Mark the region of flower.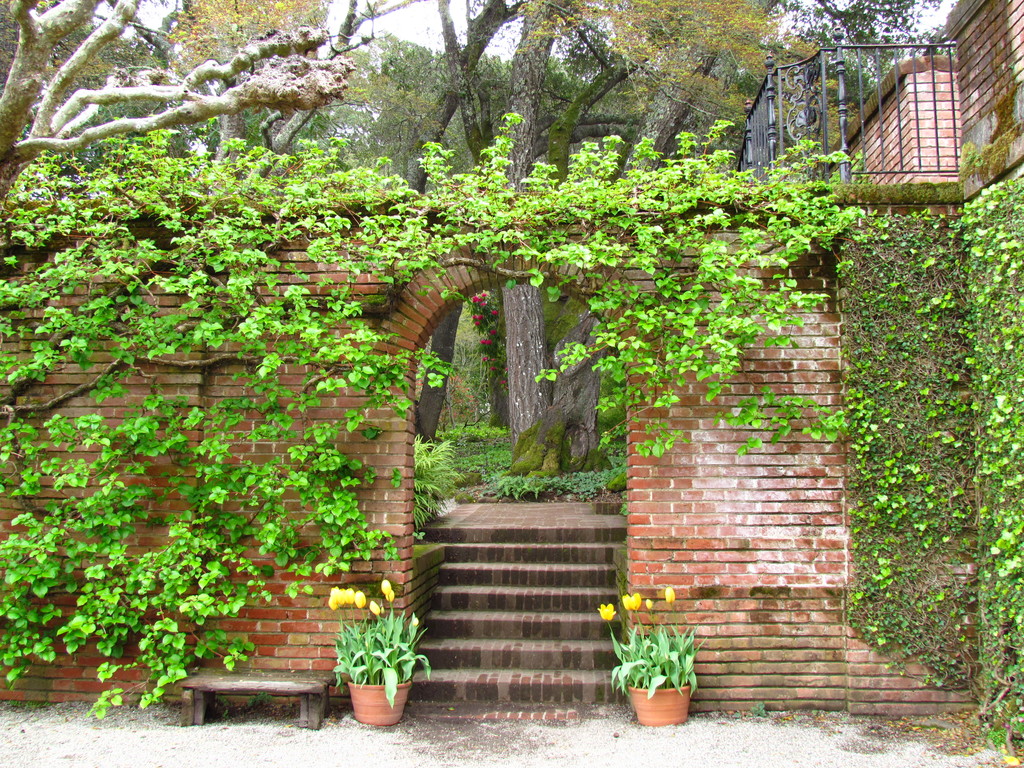
Region: locate(597, 602, 614, 620).
